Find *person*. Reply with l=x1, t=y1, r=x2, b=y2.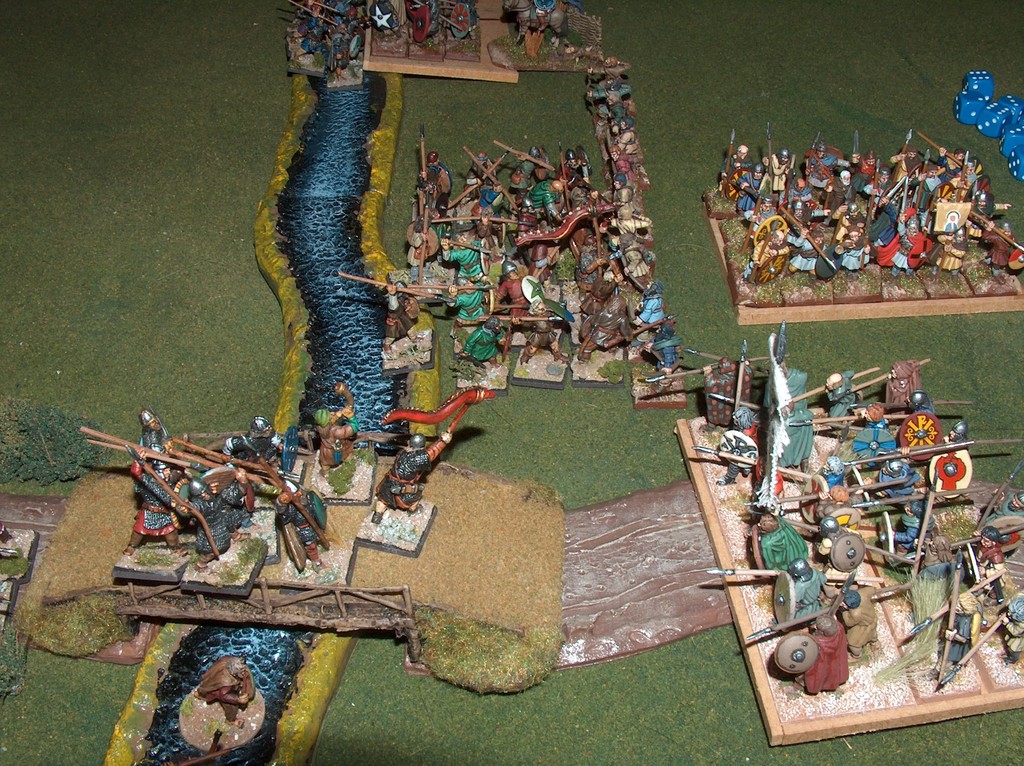
l=699, t=371, r=967, b=692.
